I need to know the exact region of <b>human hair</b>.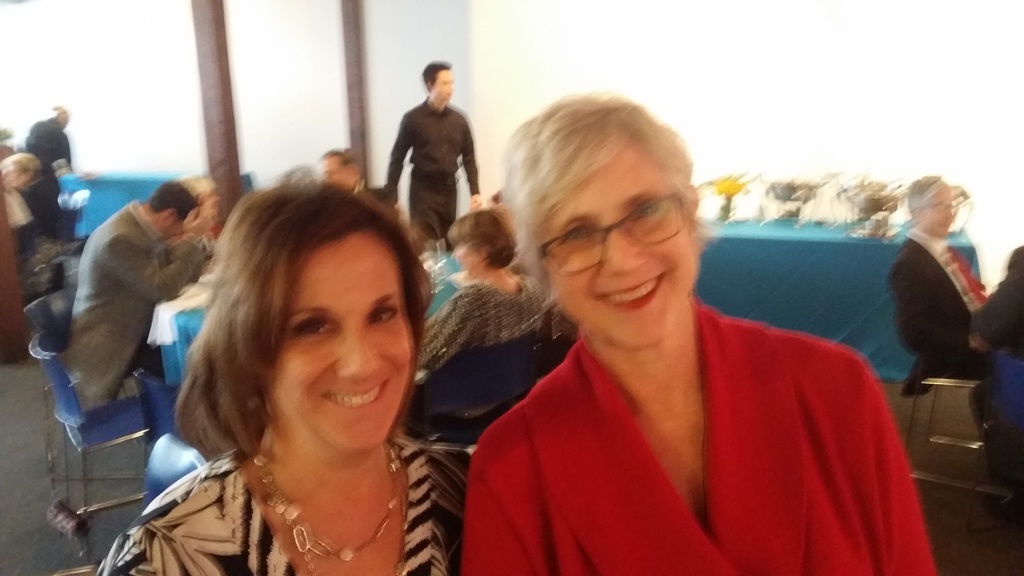
Region: (x1=907, y1=175, x2=948, y2=219).
